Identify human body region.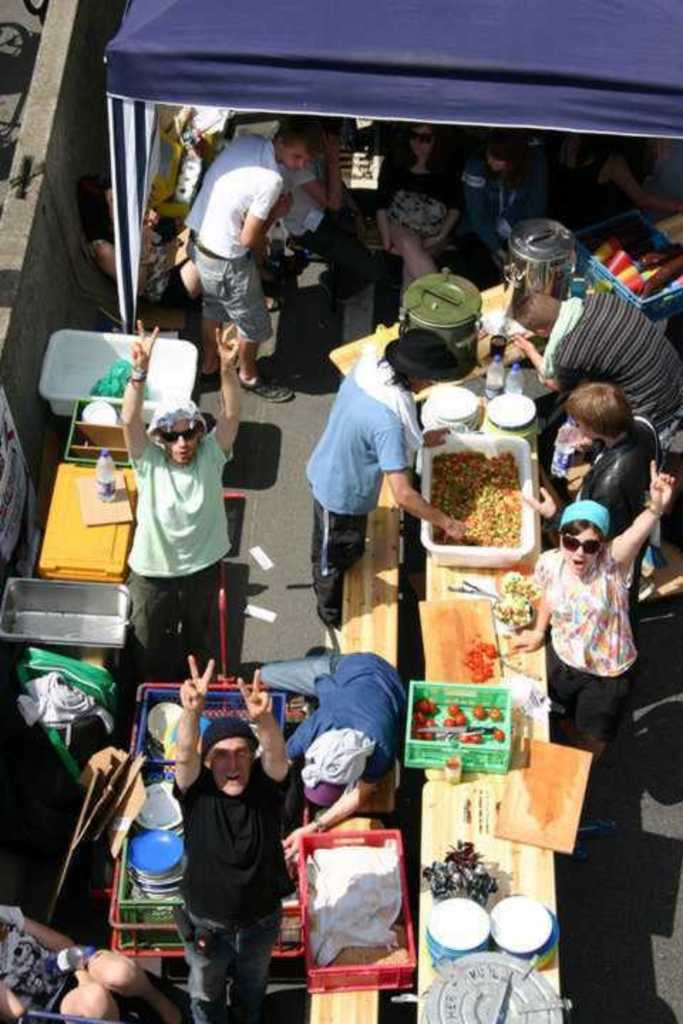
Region: (185,115,293,407).
